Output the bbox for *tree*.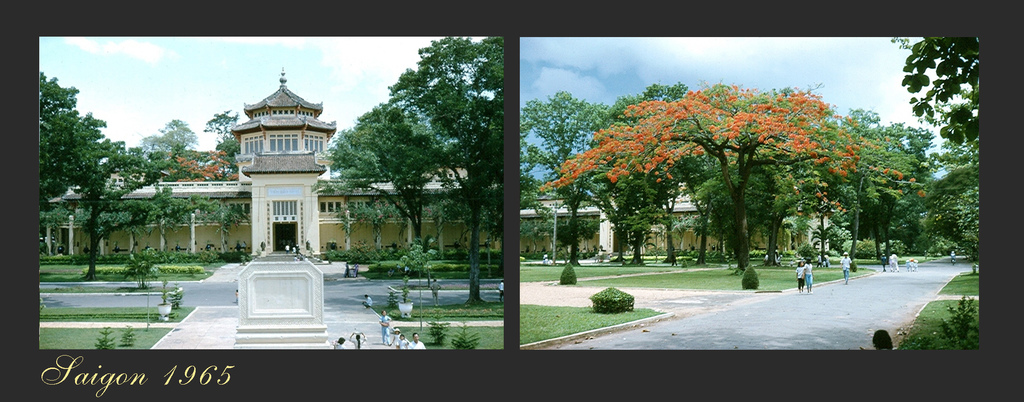
BBox(612, 97, 875, 262).
